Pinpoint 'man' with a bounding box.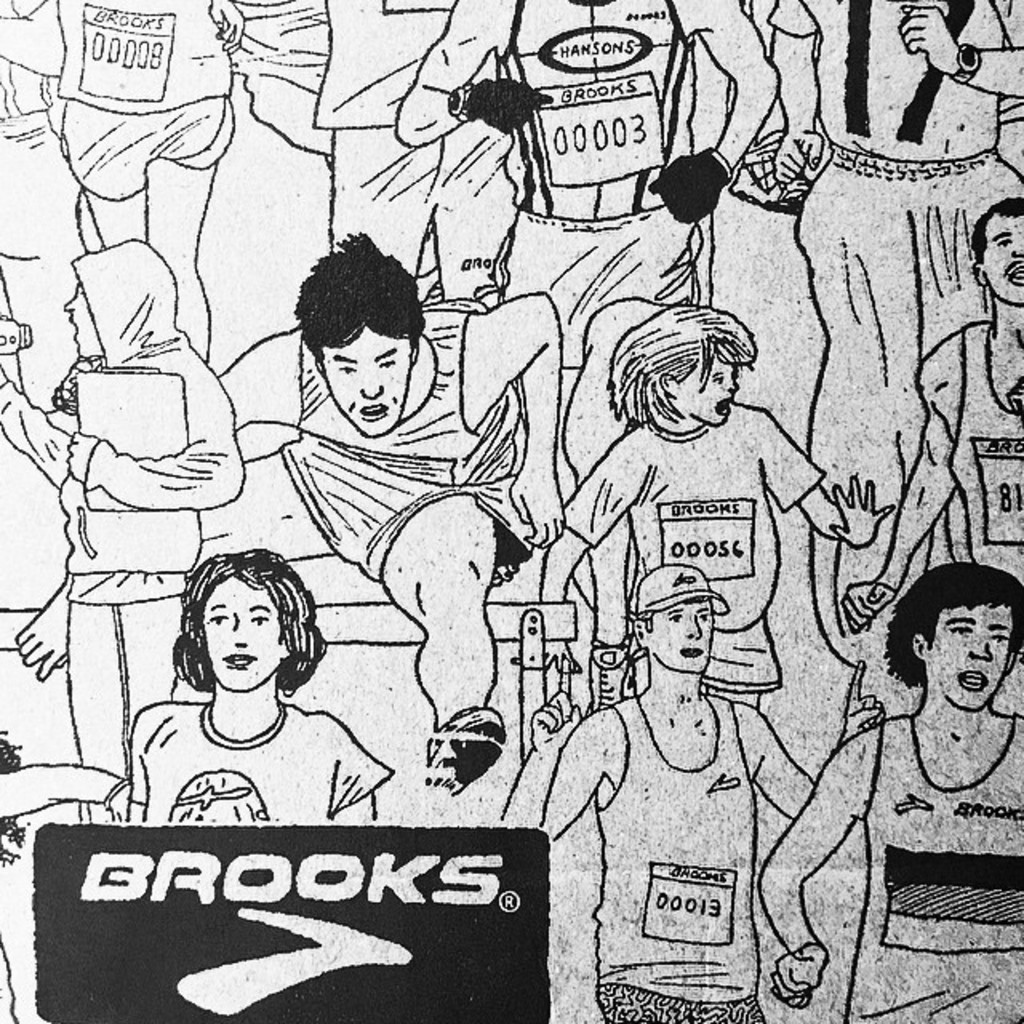
845, 211, 1022, 622.
